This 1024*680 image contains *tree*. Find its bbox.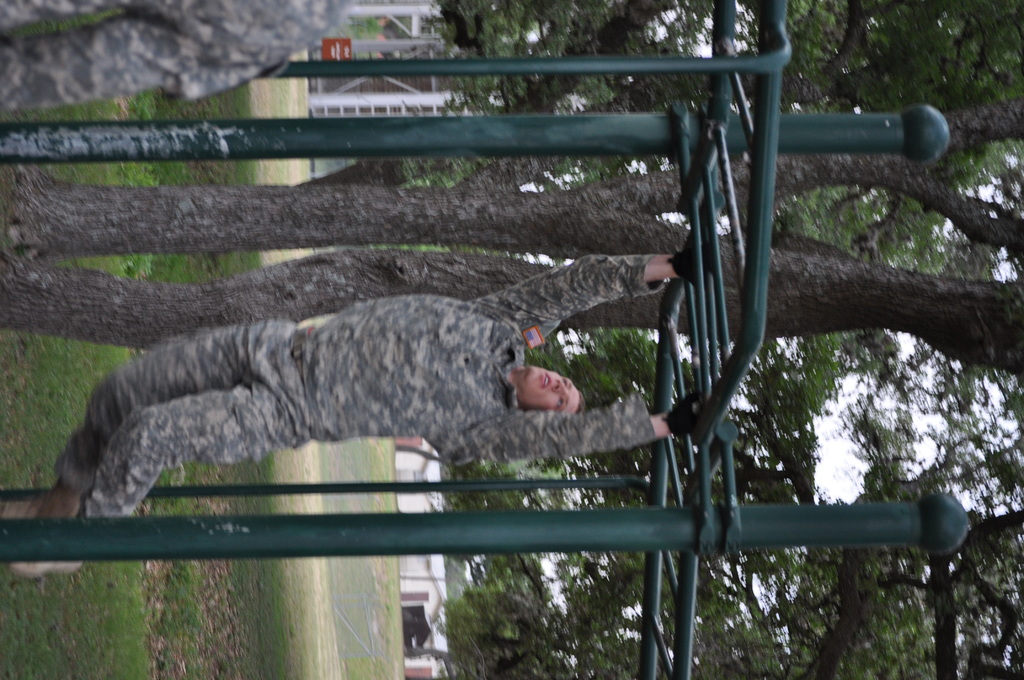
<region>52, 0, 1023, 578</region>.
